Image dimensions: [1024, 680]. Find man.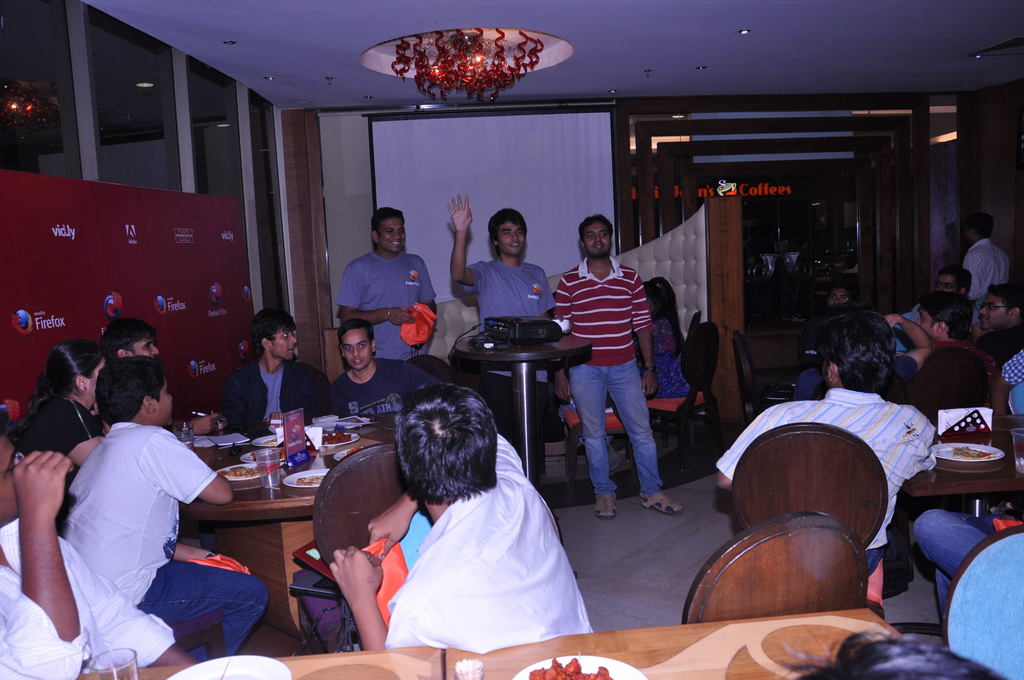
locate(708, 313, 942, 582).
